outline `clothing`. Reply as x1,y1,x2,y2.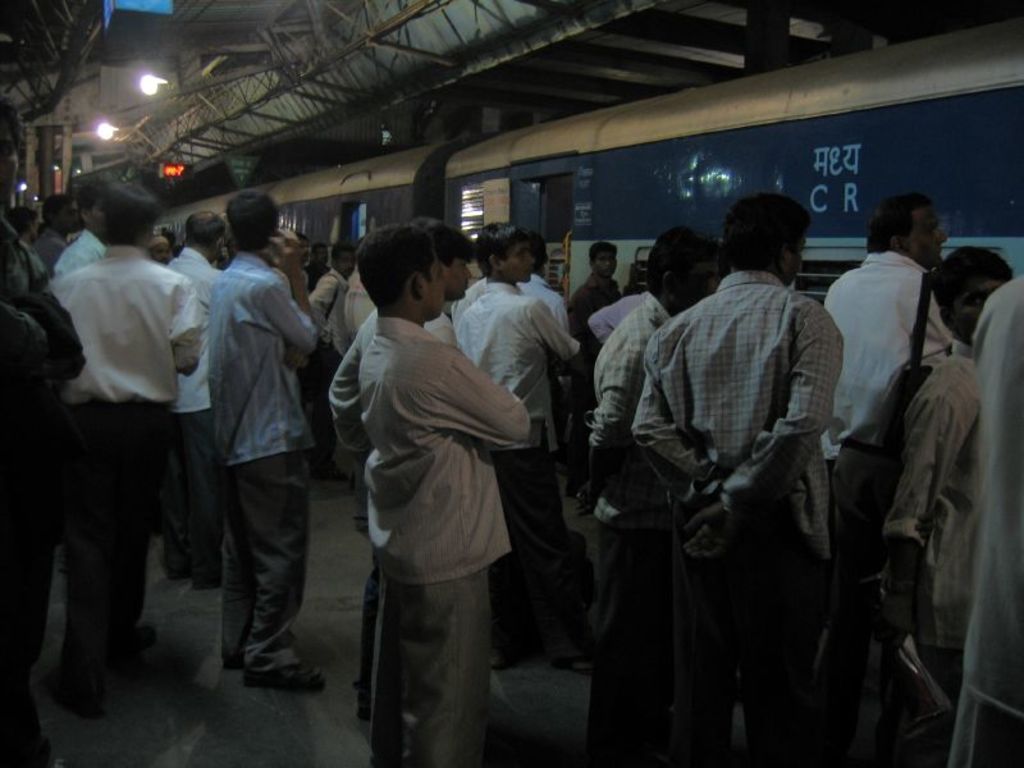
300,266,364,451.
